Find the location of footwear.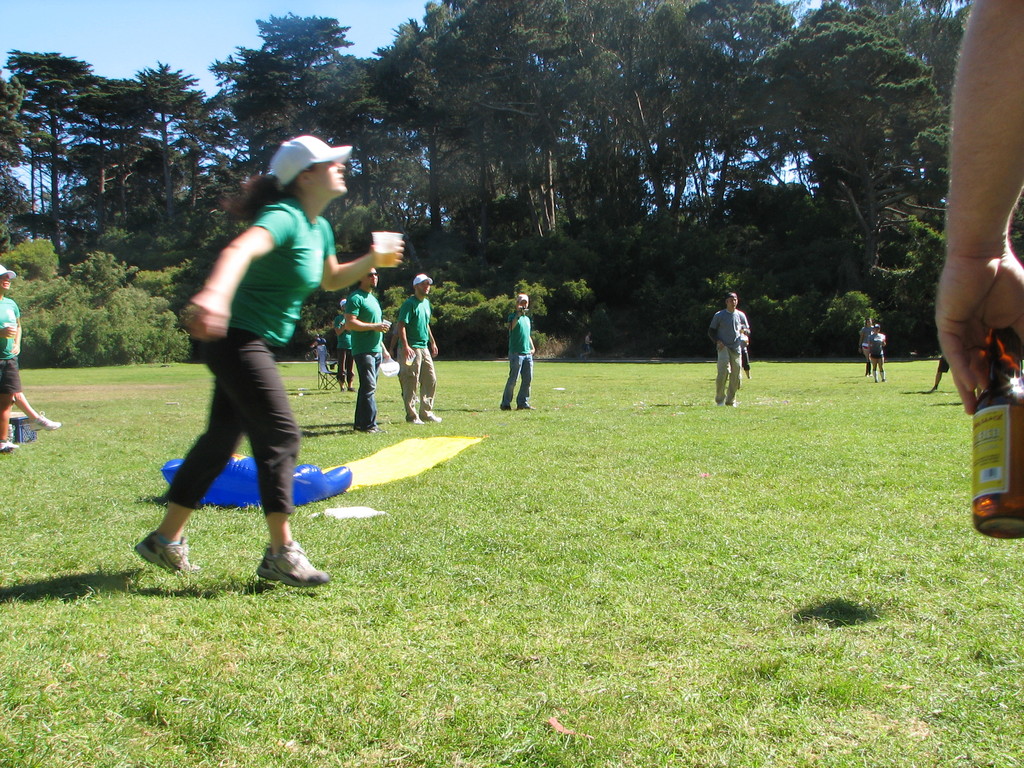
Location: [422,412,440,426].
